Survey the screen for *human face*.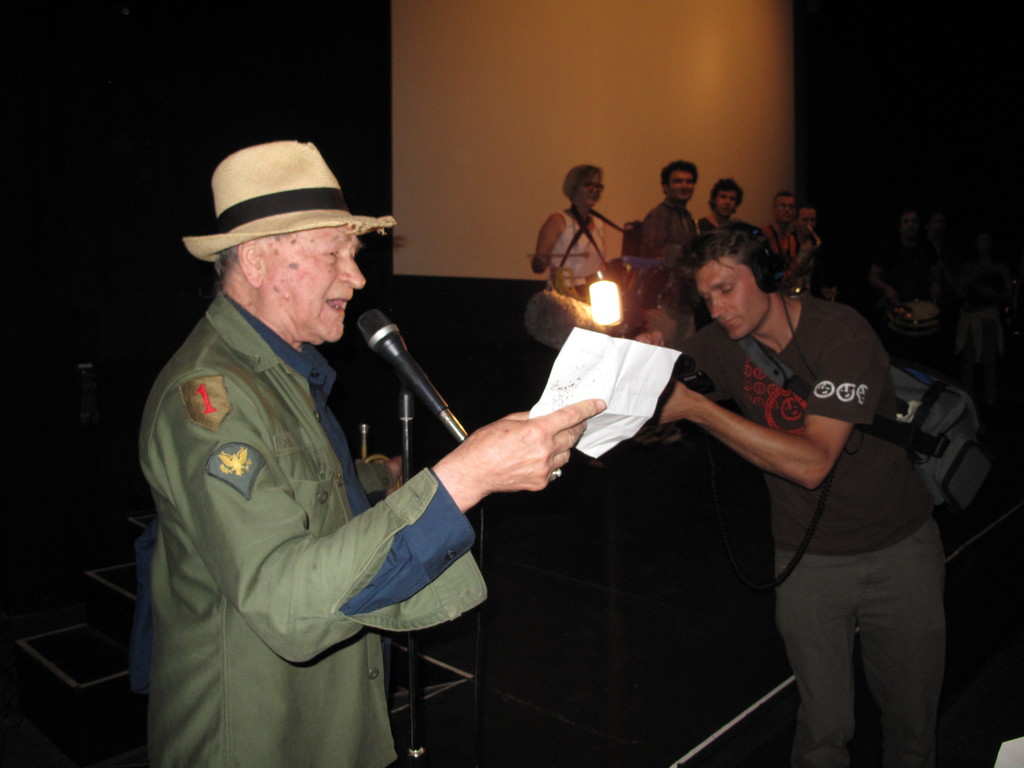
Survey found: select_region(668, 168, 692, 204).
